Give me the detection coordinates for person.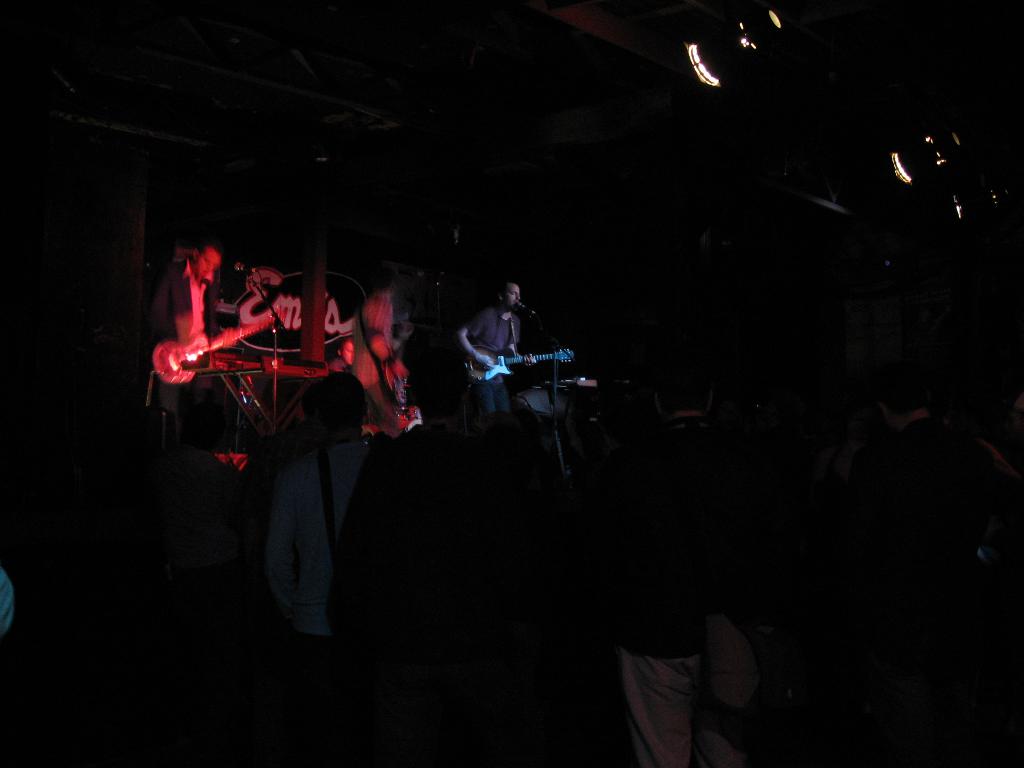
crop(355, 280, 425, 433).
